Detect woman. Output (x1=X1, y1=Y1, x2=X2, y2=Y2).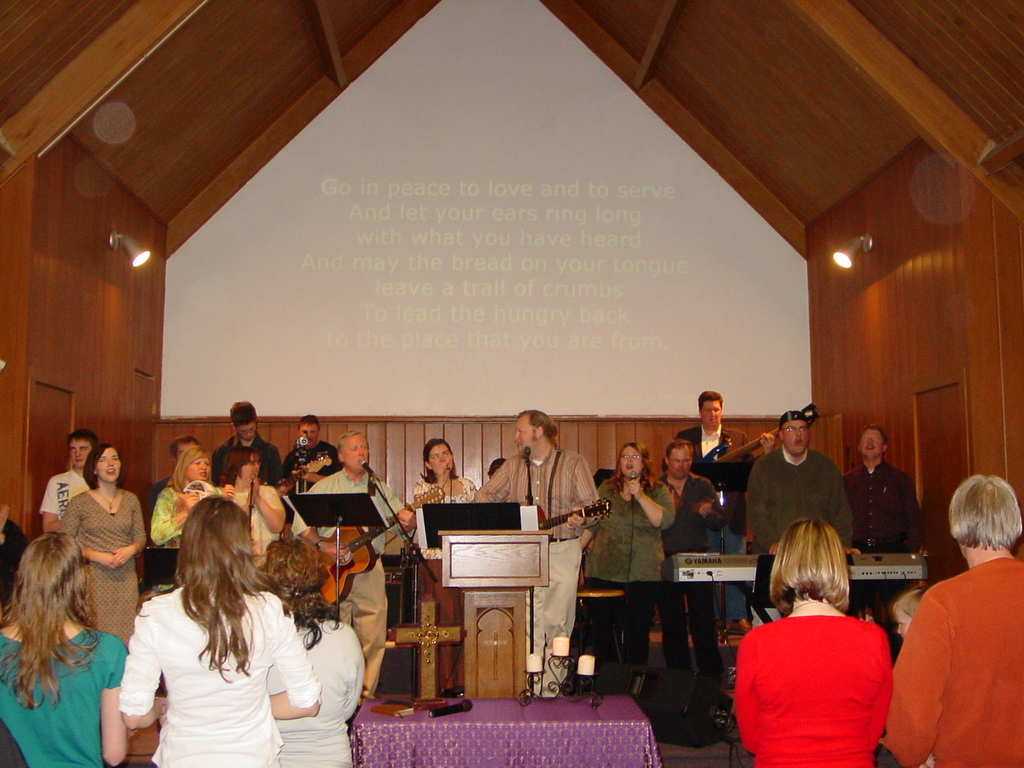
(x1=220, y1=442, x2=283, y2=565).
